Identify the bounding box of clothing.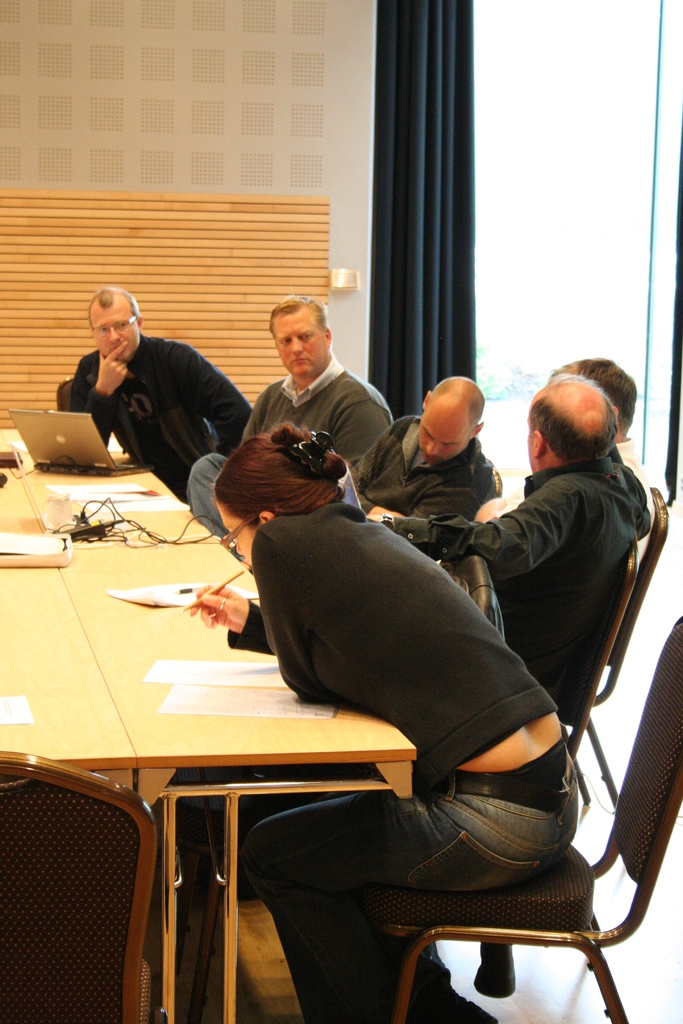
pyautogui.locateOnScreen(63, 295, 246, 494).
